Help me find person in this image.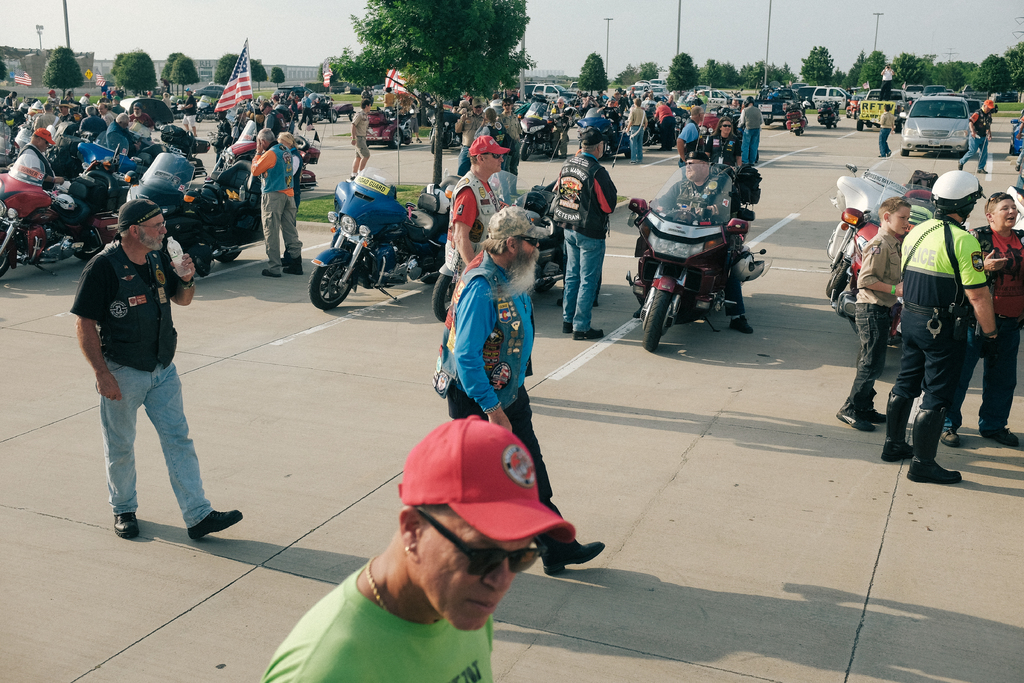
Found it: [547,122,619,339].
